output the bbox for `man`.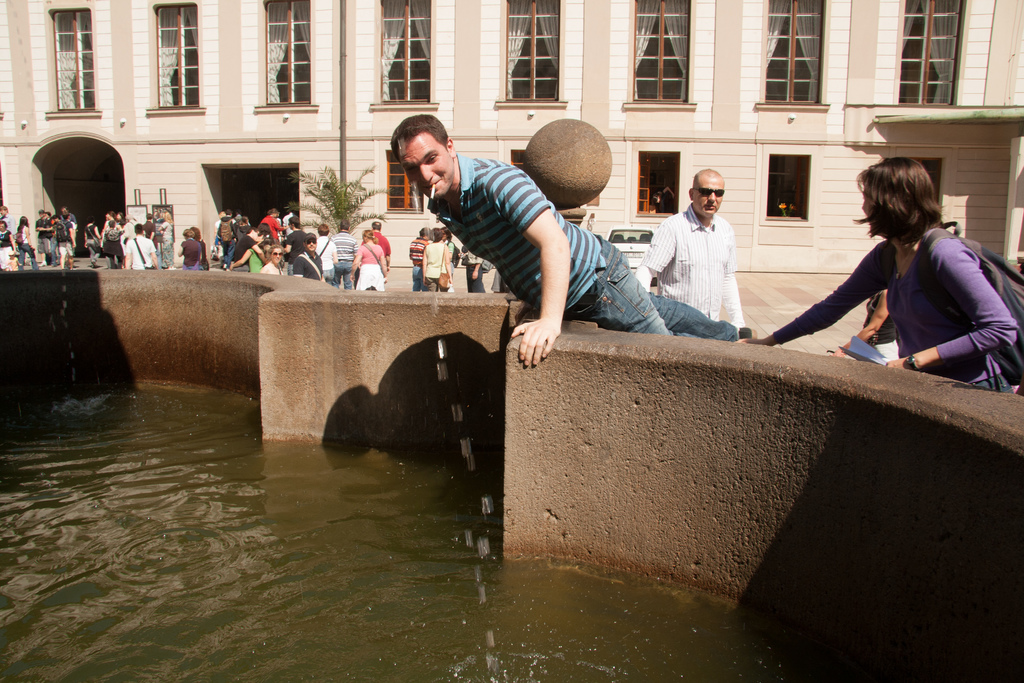
box=[59, 204, 80, 249].
